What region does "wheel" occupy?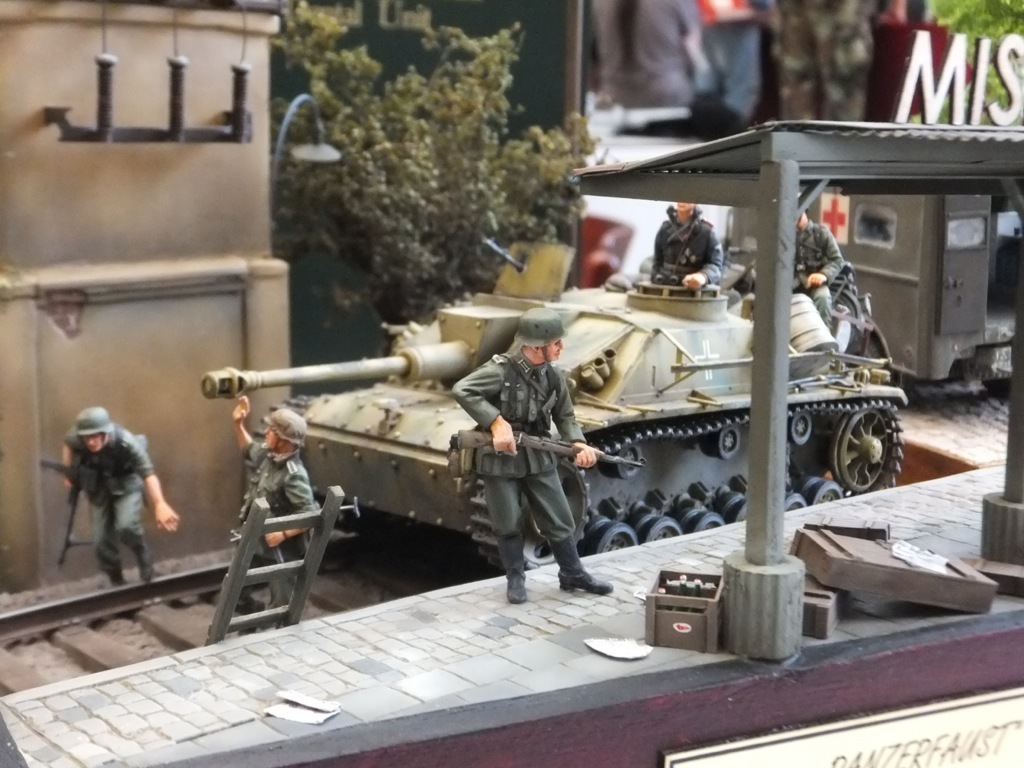
{"left": 786, "top": 492, "right": 805, "bottom": 511}.
